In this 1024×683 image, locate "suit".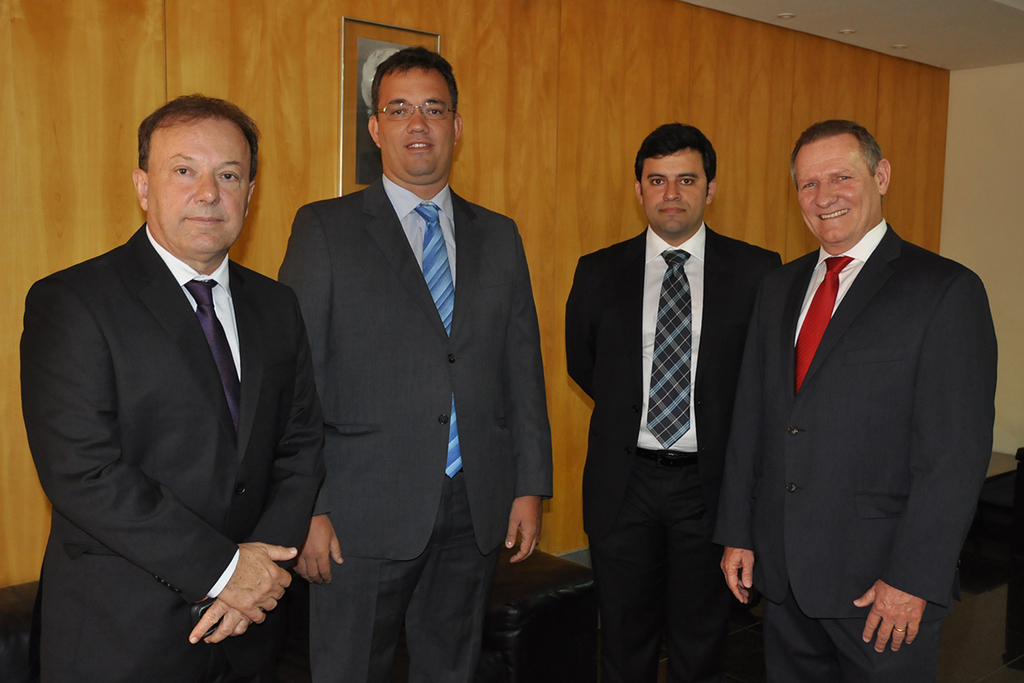
Bounding box: (x1=17, y1=225, x2=327, y2=682).
